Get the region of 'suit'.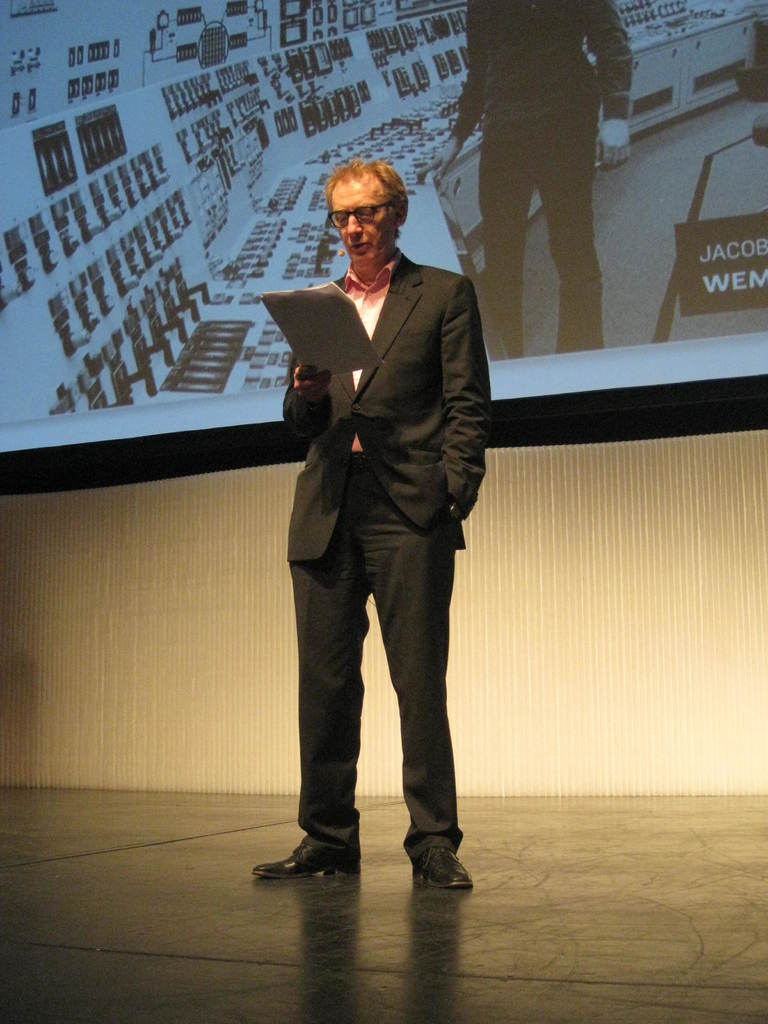
(288, 255, 493, 850).
